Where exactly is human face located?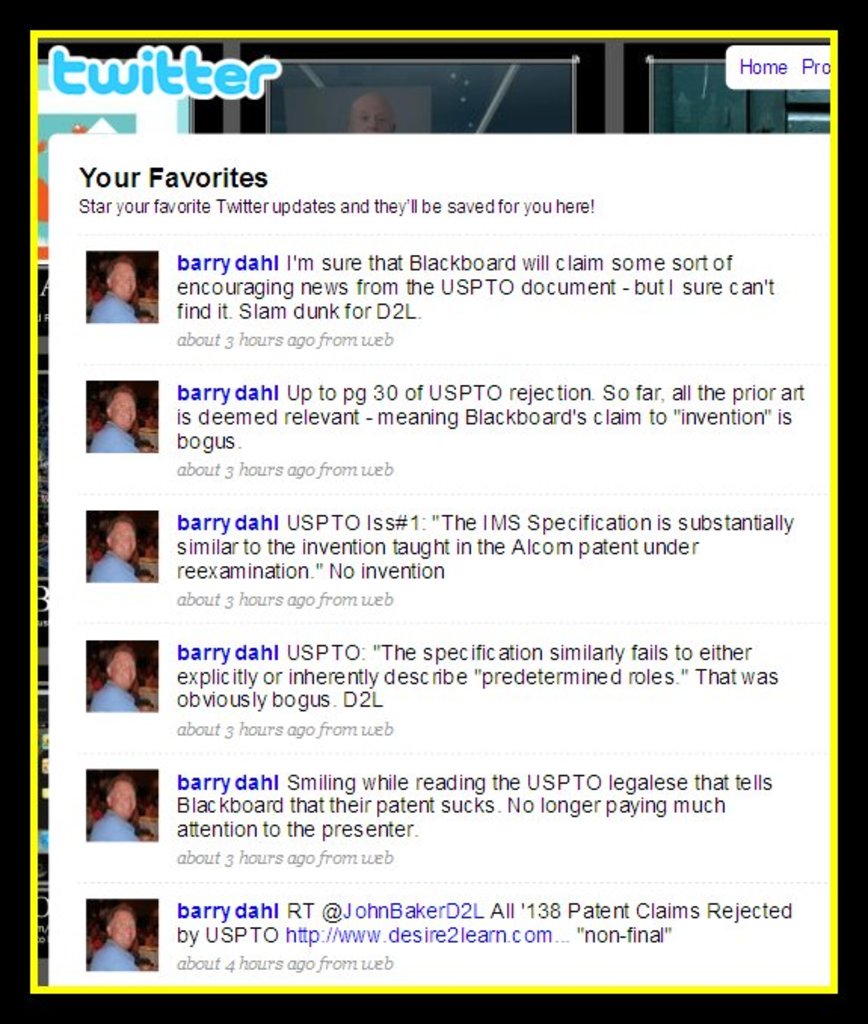
Its bounding box is {"left": 110, "top": 263, "right": 136, "bottom": 299}.
